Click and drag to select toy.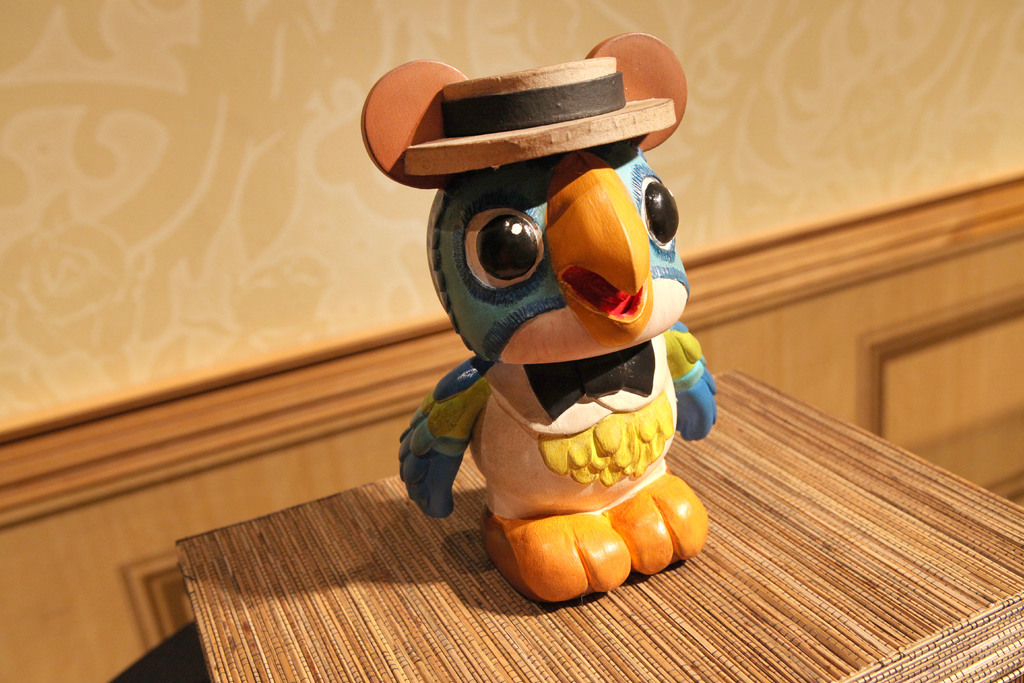
Selection: <box>359,42,723,621</box>.
